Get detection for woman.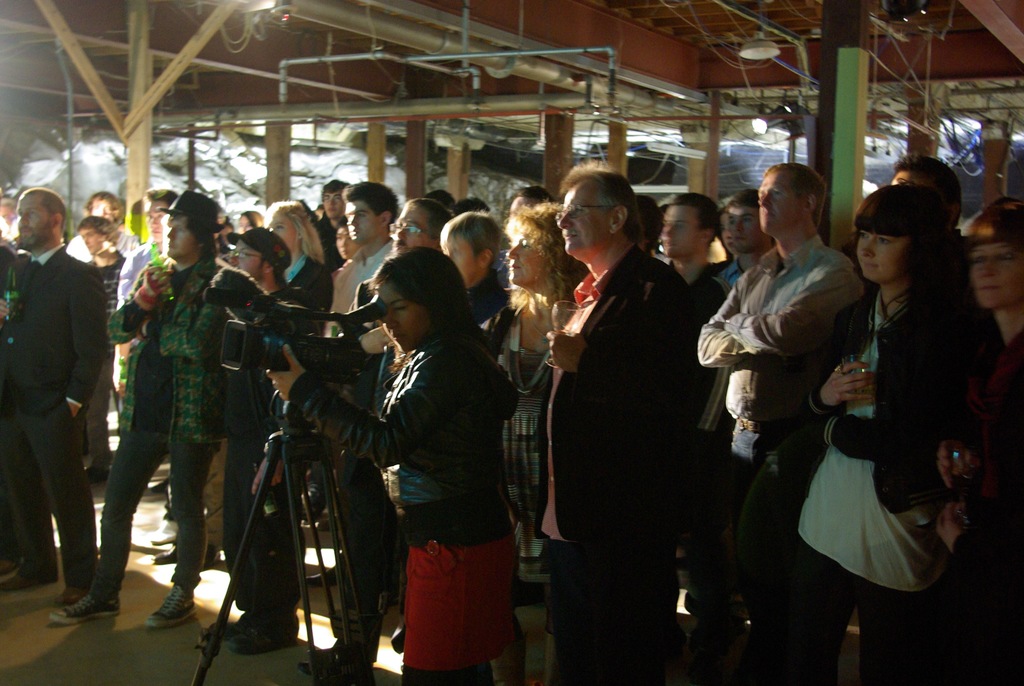
Detection: Rect(266, 245, 521, 685).
